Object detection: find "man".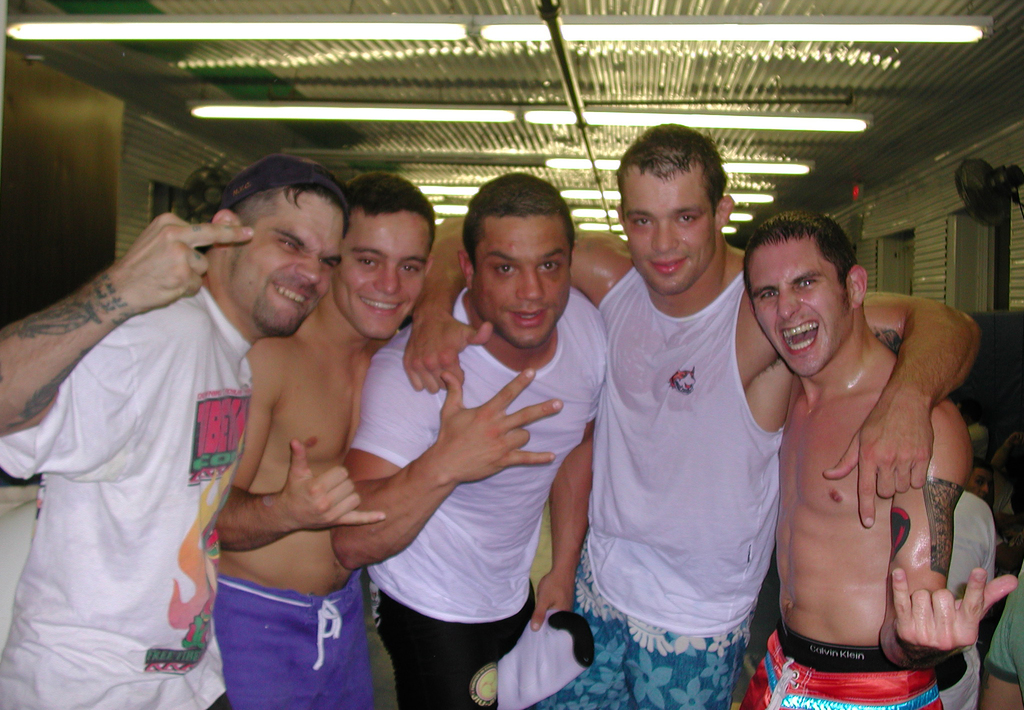
x1=402, y1=119, x2=984, y2=709.
